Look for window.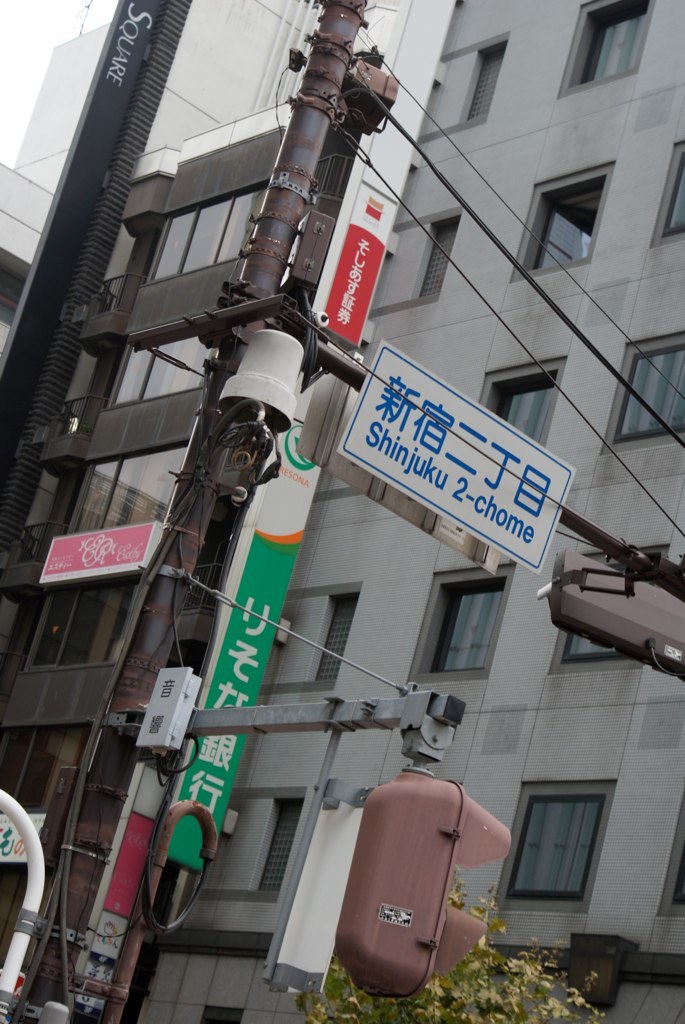
Found: left=66, top=439, right=190, bottom=540.
